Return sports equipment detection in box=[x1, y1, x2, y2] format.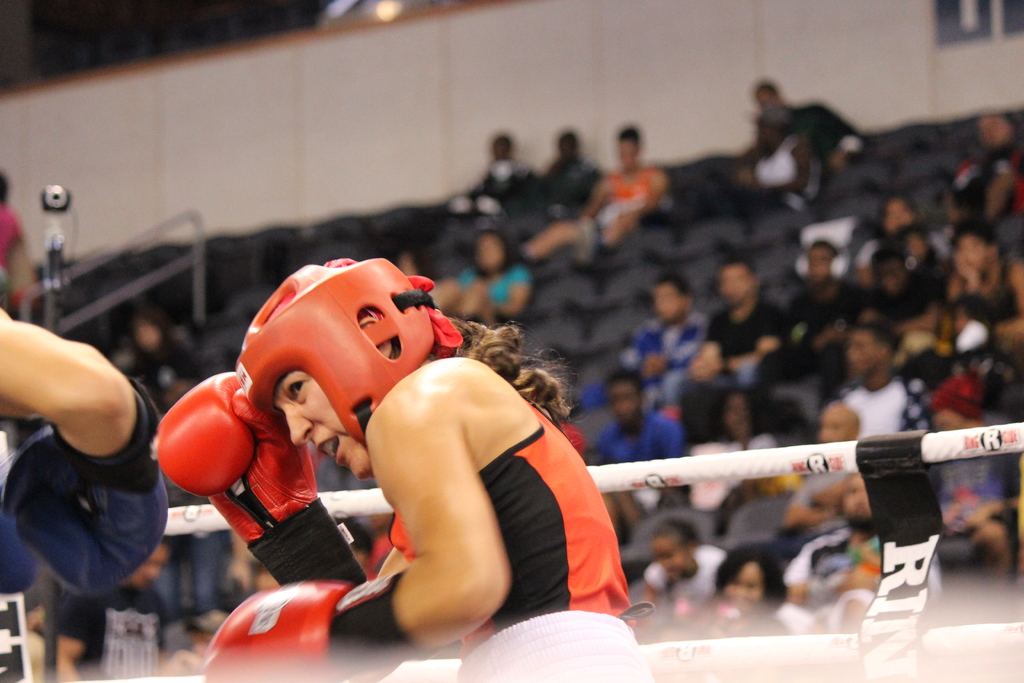
box=[200, 565, 409, 682].
